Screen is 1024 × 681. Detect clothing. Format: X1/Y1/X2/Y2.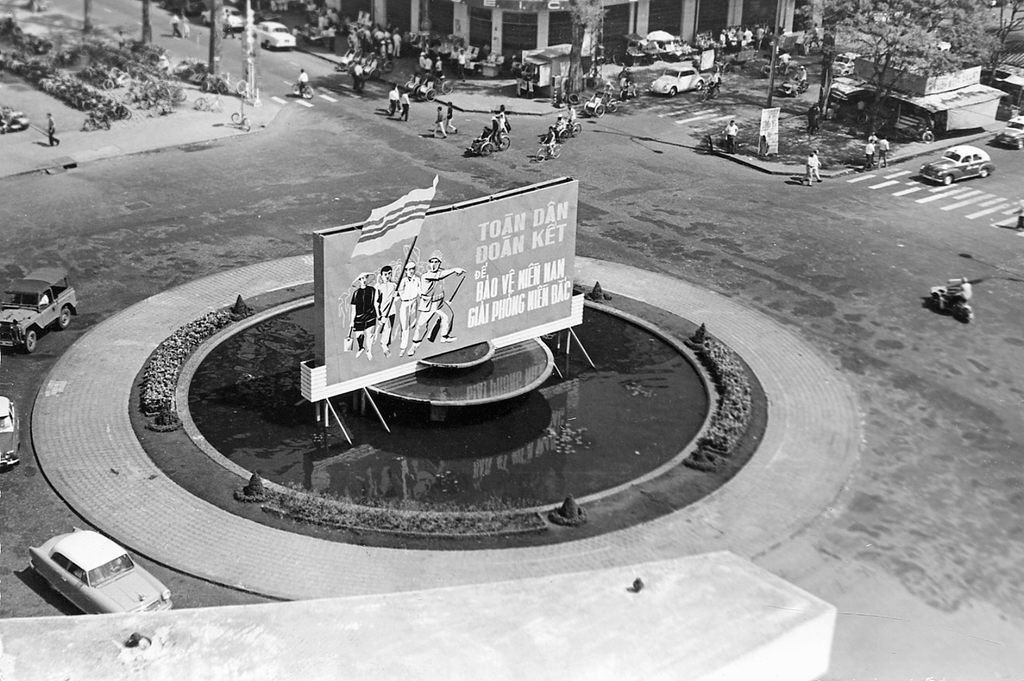
813/151/818/178.
